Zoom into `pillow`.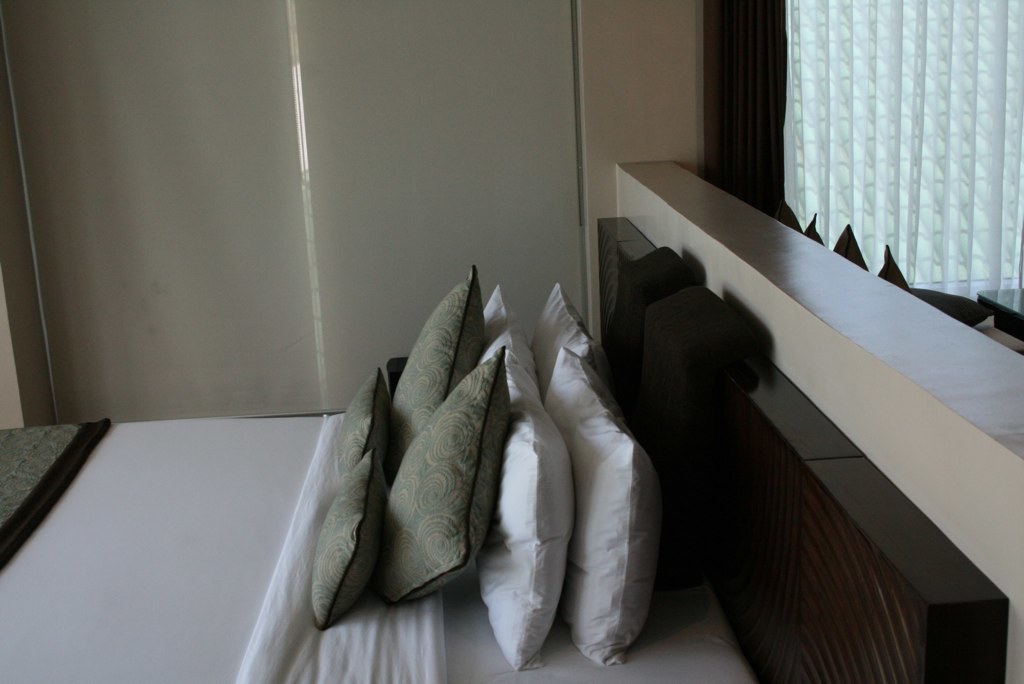
Zoom target: [left=479, top=289, right=549, bottom=374].
